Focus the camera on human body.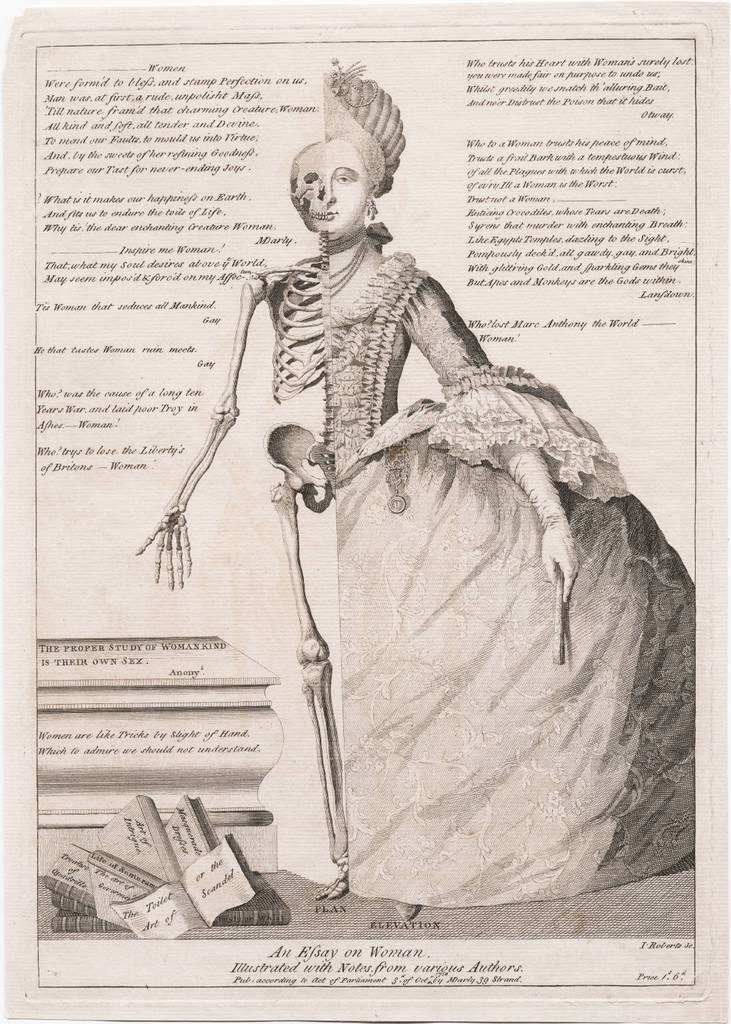
Focus region: locate(106, 152, 661, 938).
